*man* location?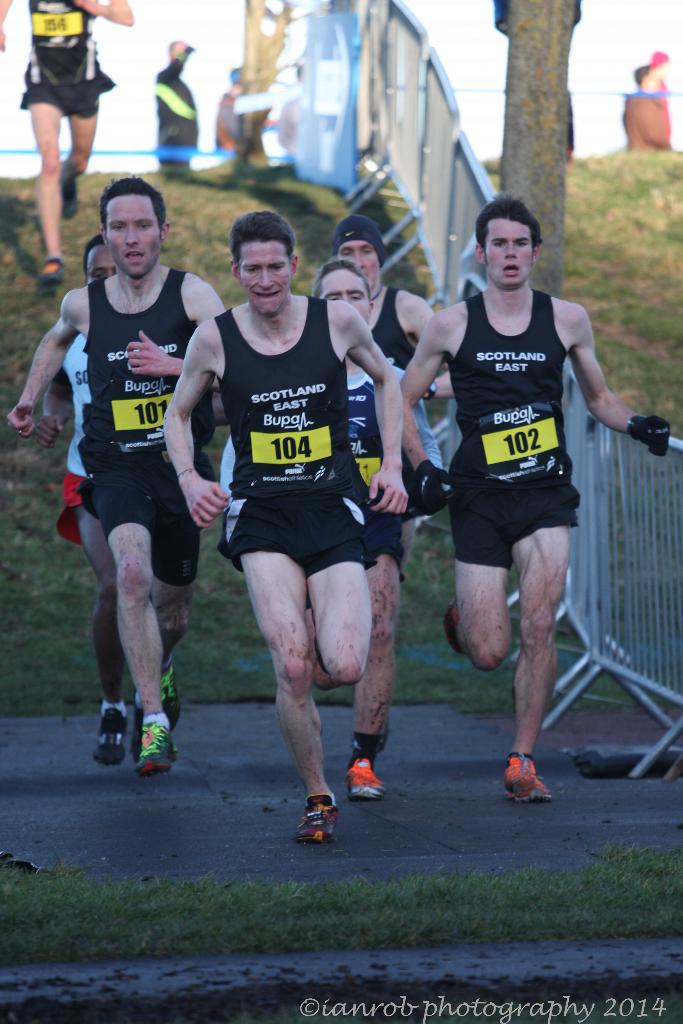
{"x1": 331, "y1": 211, "x2": 446, "y2": 802}
